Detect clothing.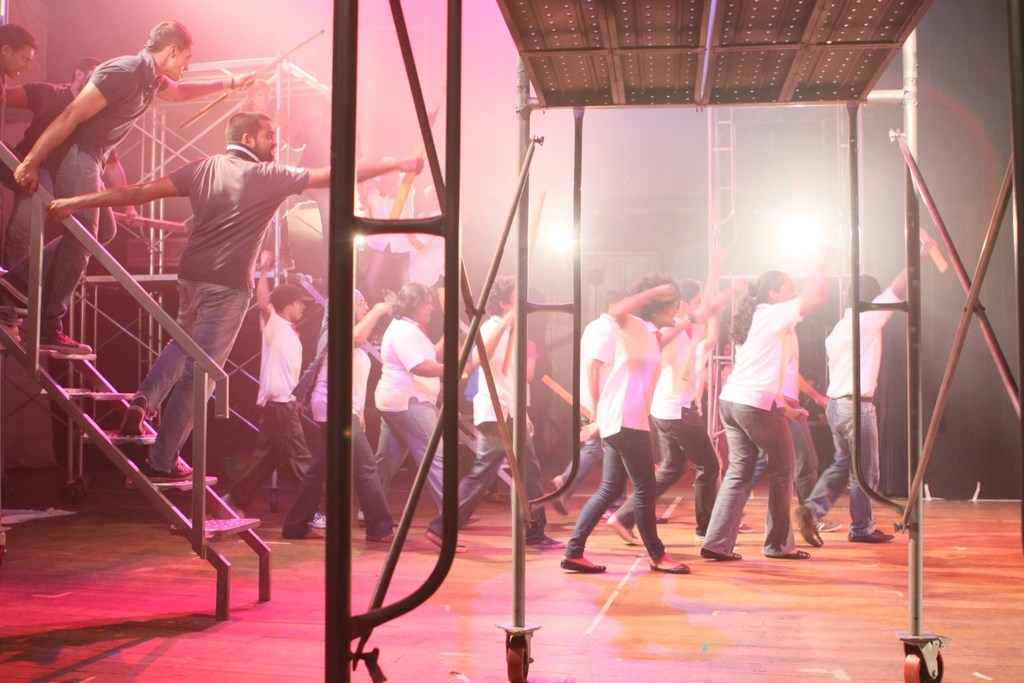
Detected at <bbox>13, 45, 164, 323</bbox>.
